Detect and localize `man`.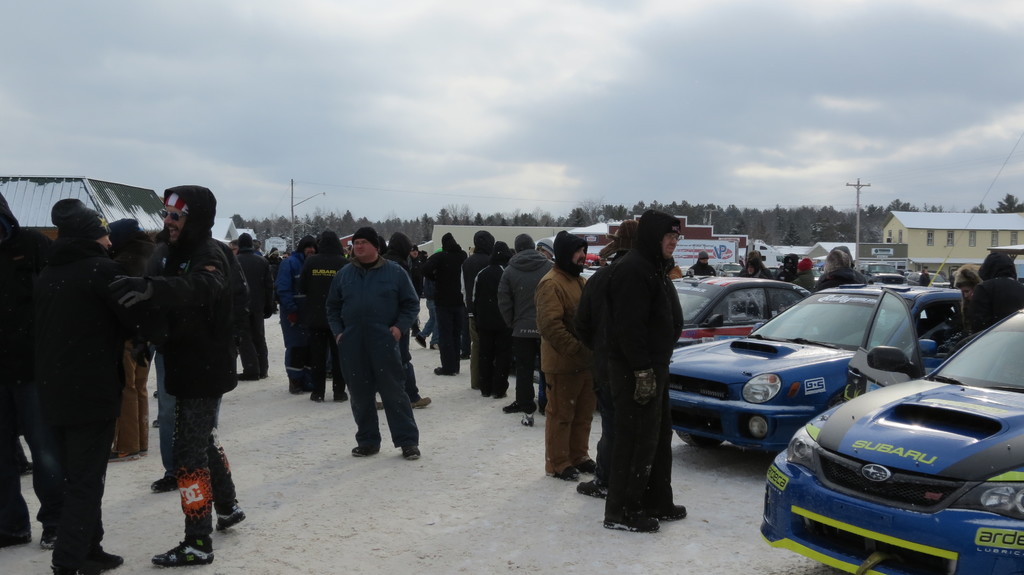
Localized at rect(30, 207, 127, 574).
